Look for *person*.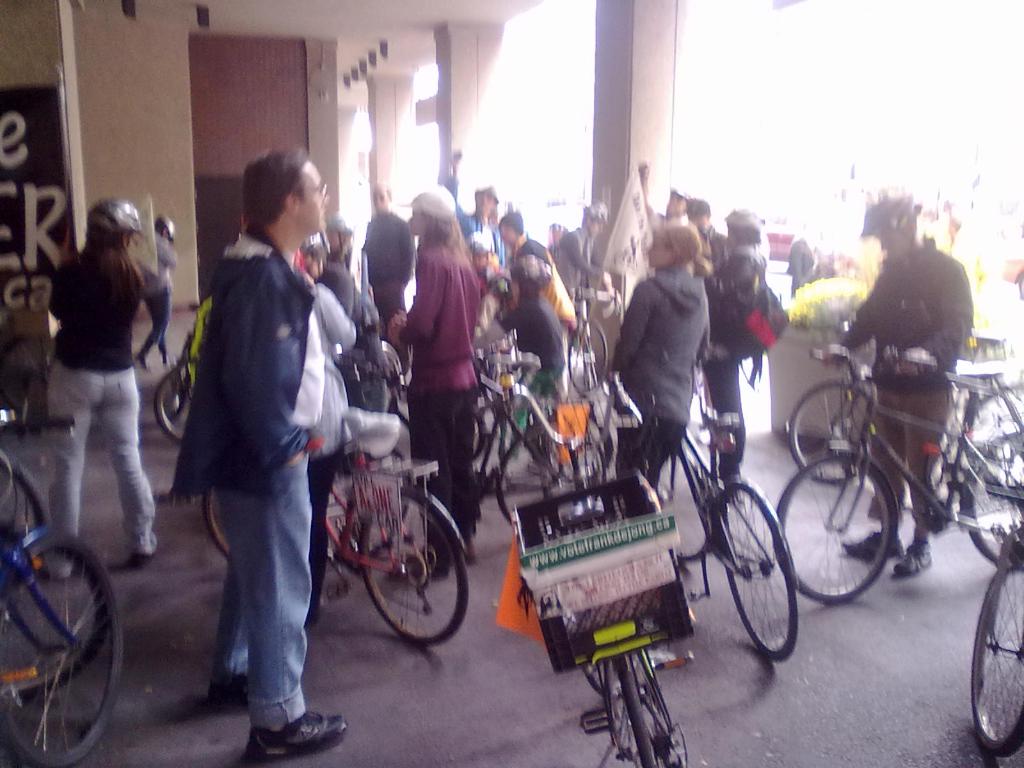
Found: 680:197:726:287.
